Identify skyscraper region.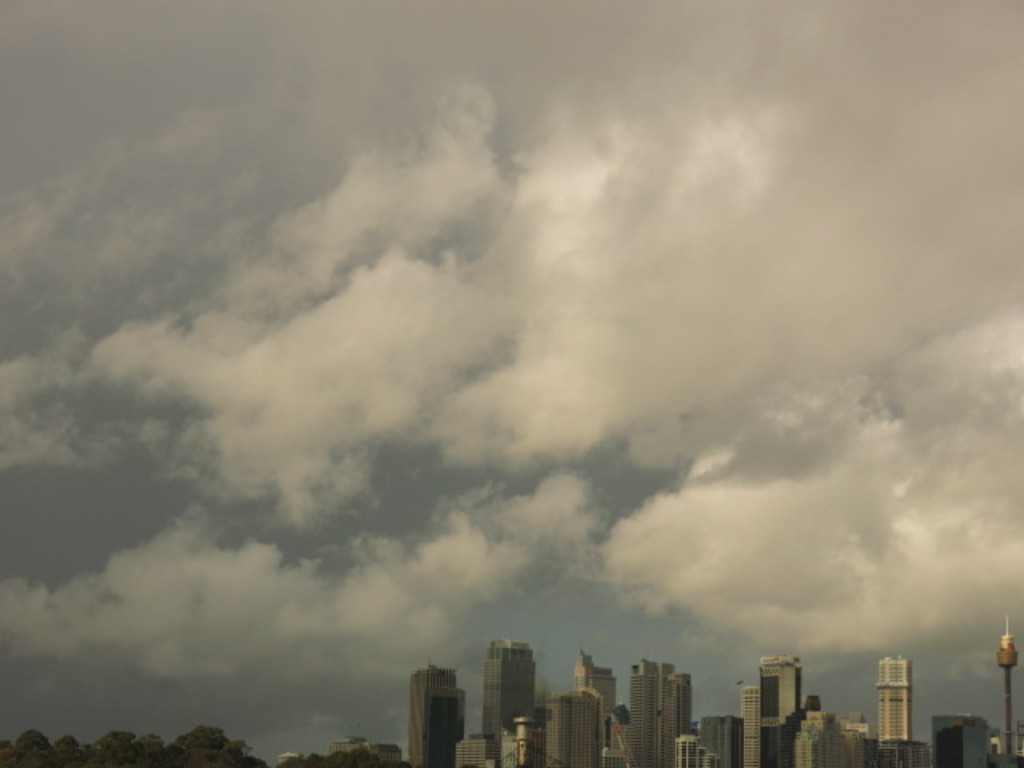
Region: [left=470, top=646, right=562, bottom=744].
